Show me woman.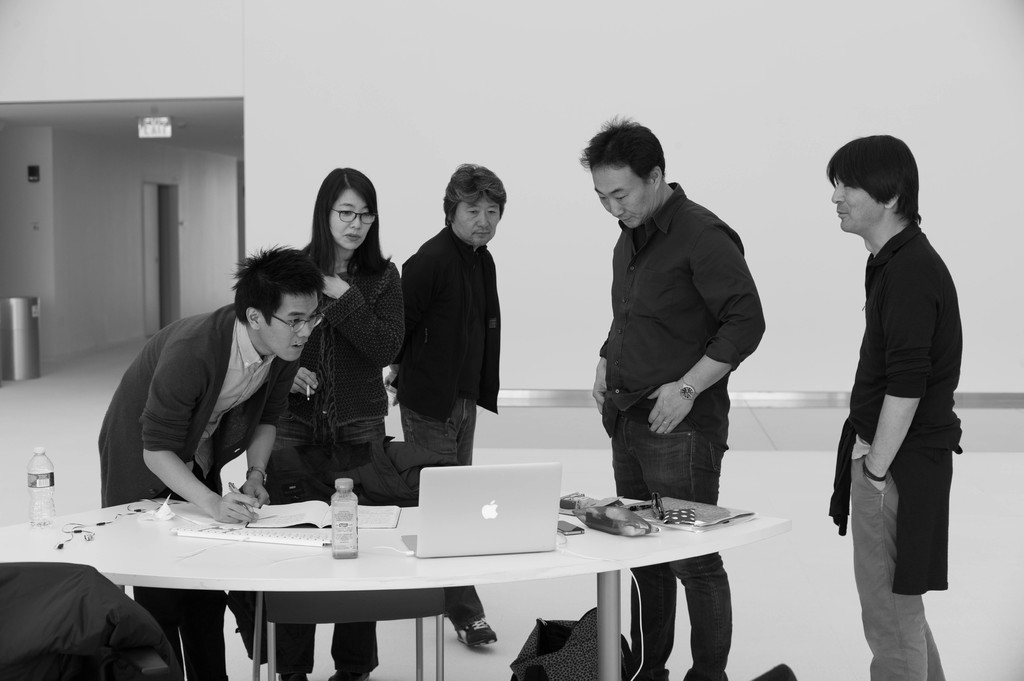
woman is here: (274, 168, 404, 680).
